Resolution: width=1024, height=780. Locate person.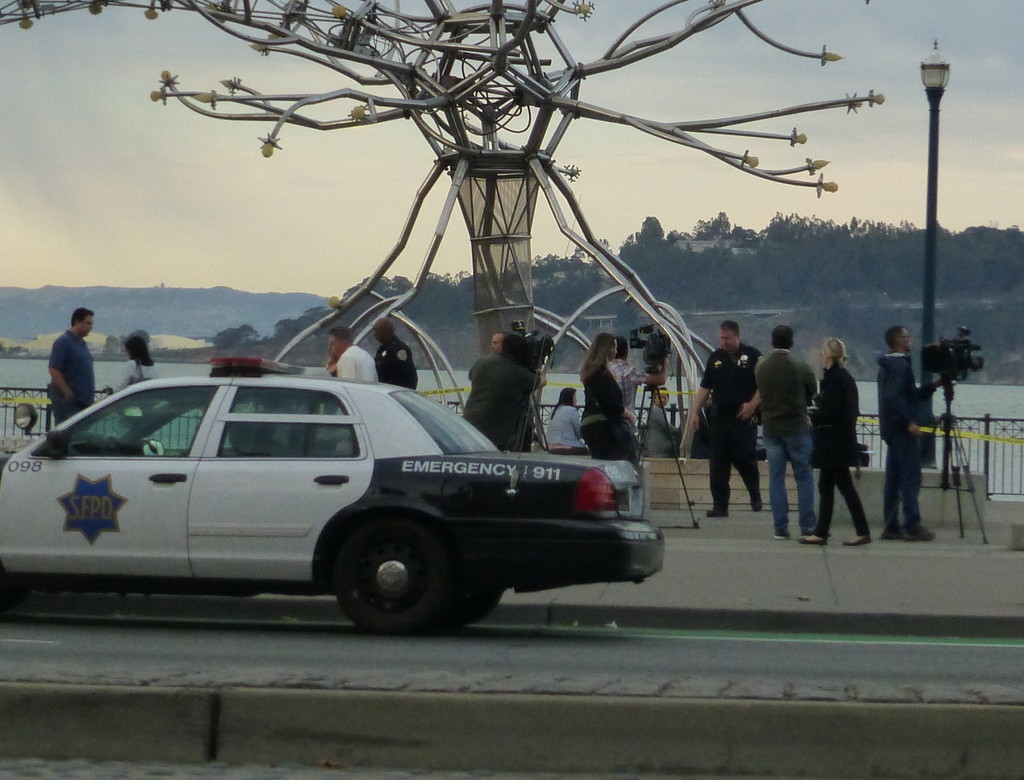
(x1=748, y1=331, x2=820, y2=540).
